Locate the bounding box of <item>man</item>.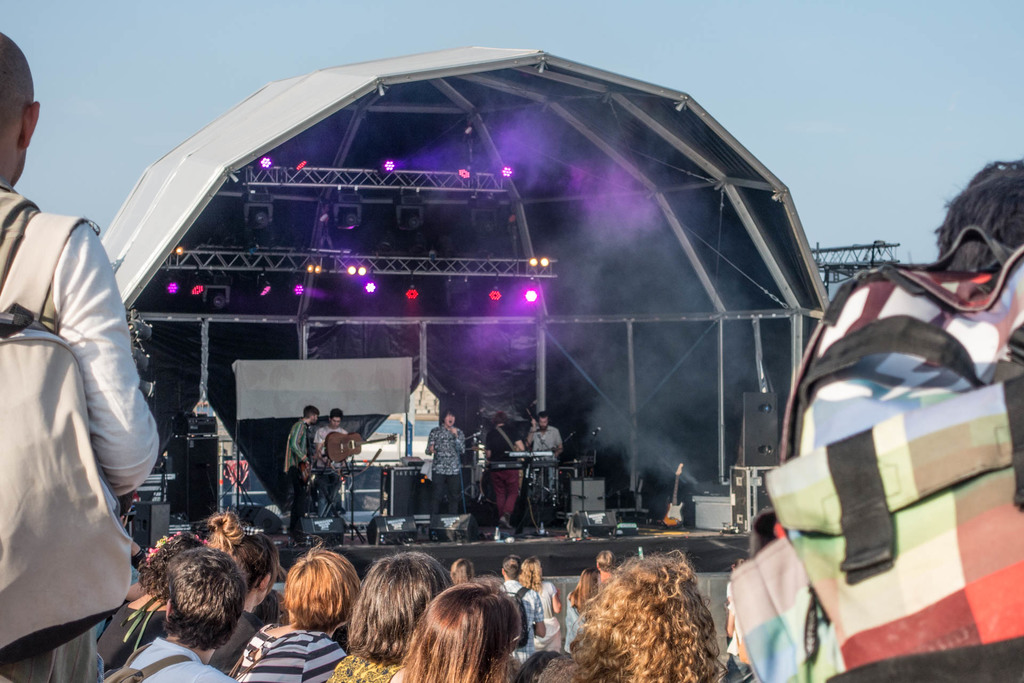
Bounding box: x1=726 y1=160 x2=1023 y2=682.
